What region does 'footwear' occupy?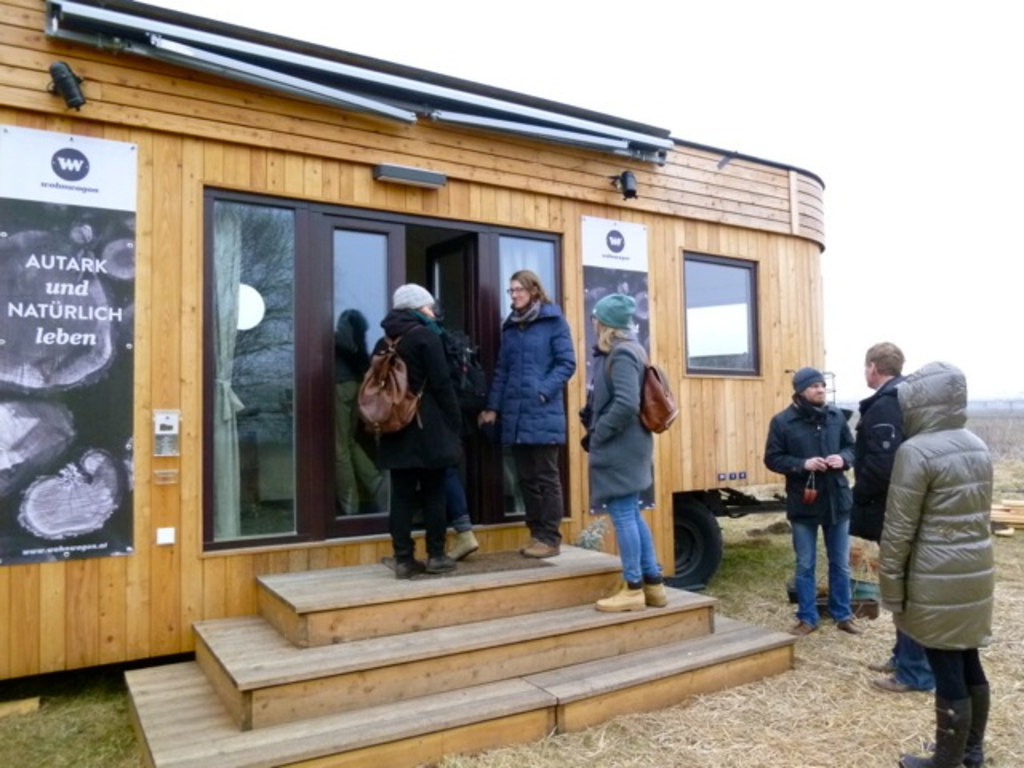
box(869, 659, 896, 680).
